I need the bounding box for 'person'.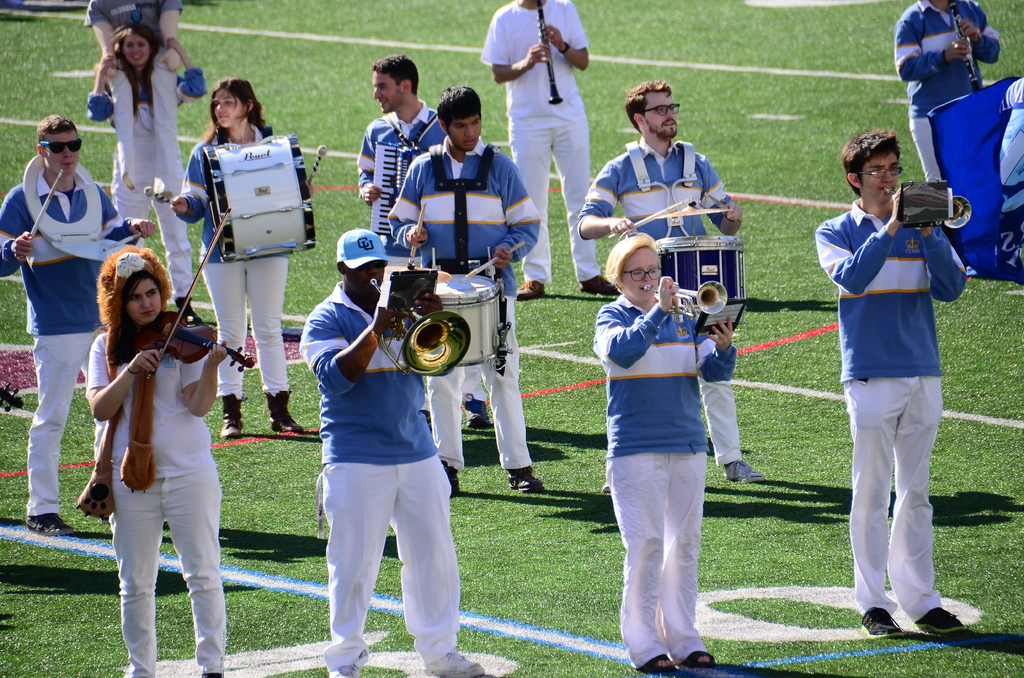
Here it is: Rect(163, 72, 310, 436).
